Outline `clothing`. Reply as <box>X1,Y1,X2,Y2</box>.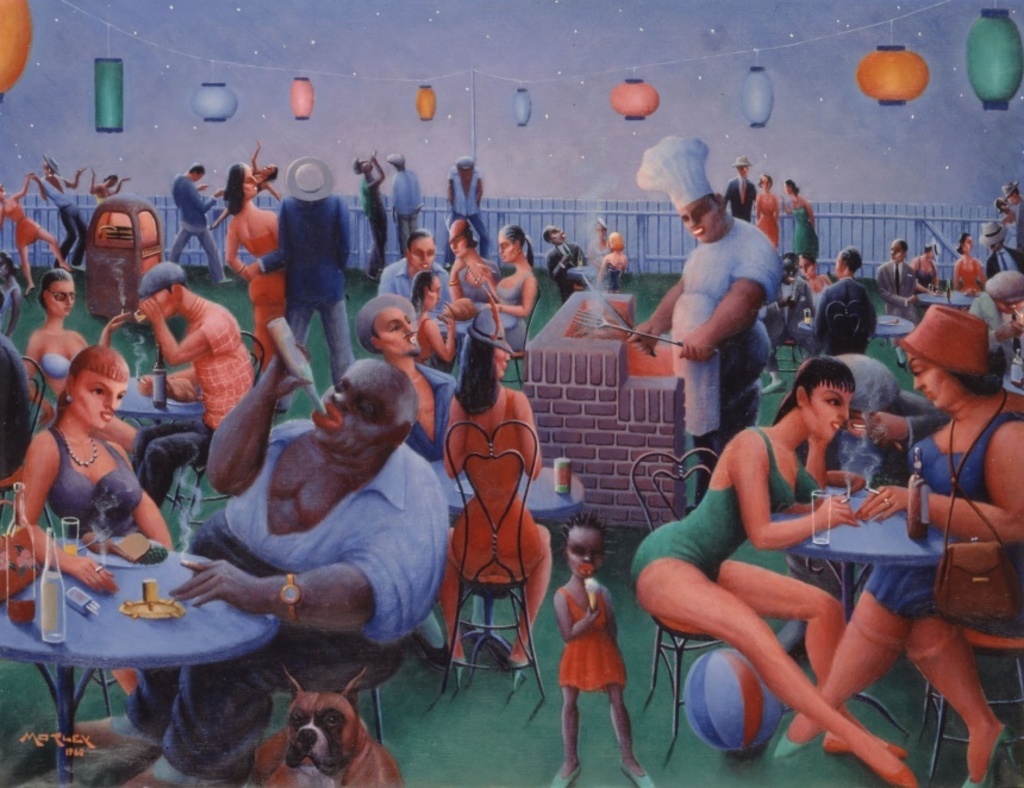
<box>0,200,42,254</box>.
